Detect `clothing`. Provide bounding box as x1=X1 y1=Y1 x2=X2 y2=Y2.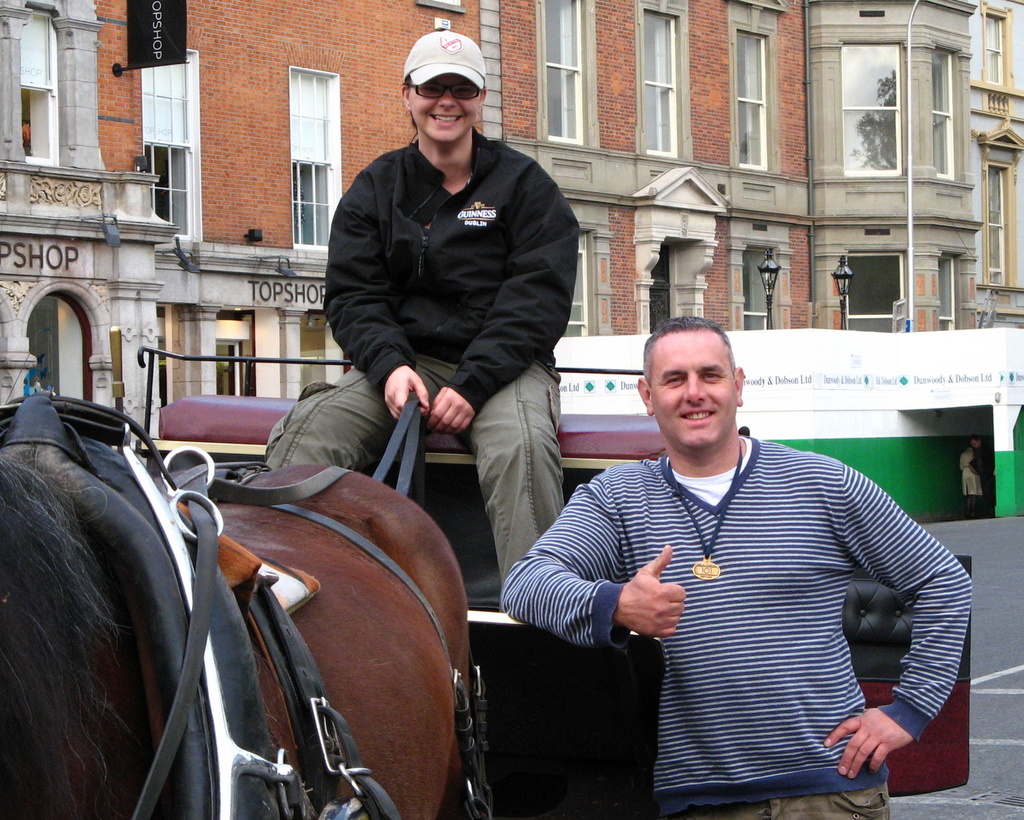
x1=521 y1=404 x2=954 y2=802.
